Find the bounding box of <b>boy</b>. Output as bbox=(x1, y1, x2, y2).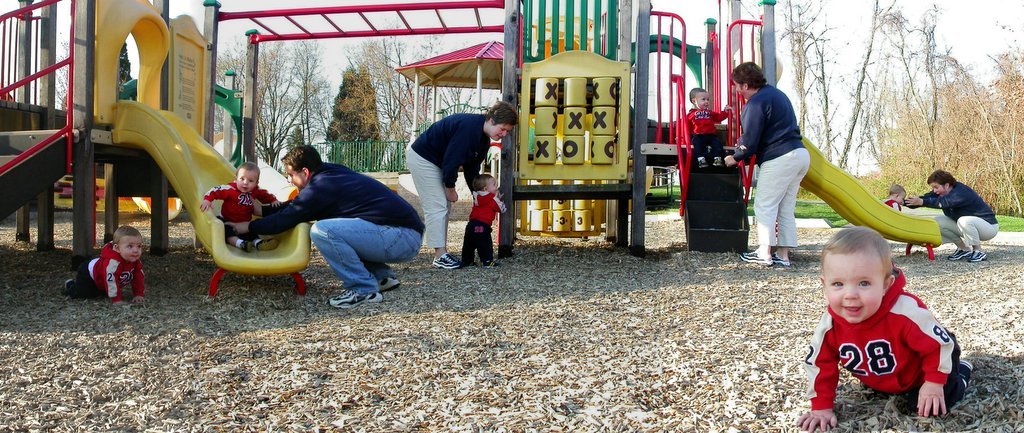
bbox=(687, 86, 735, 169).
